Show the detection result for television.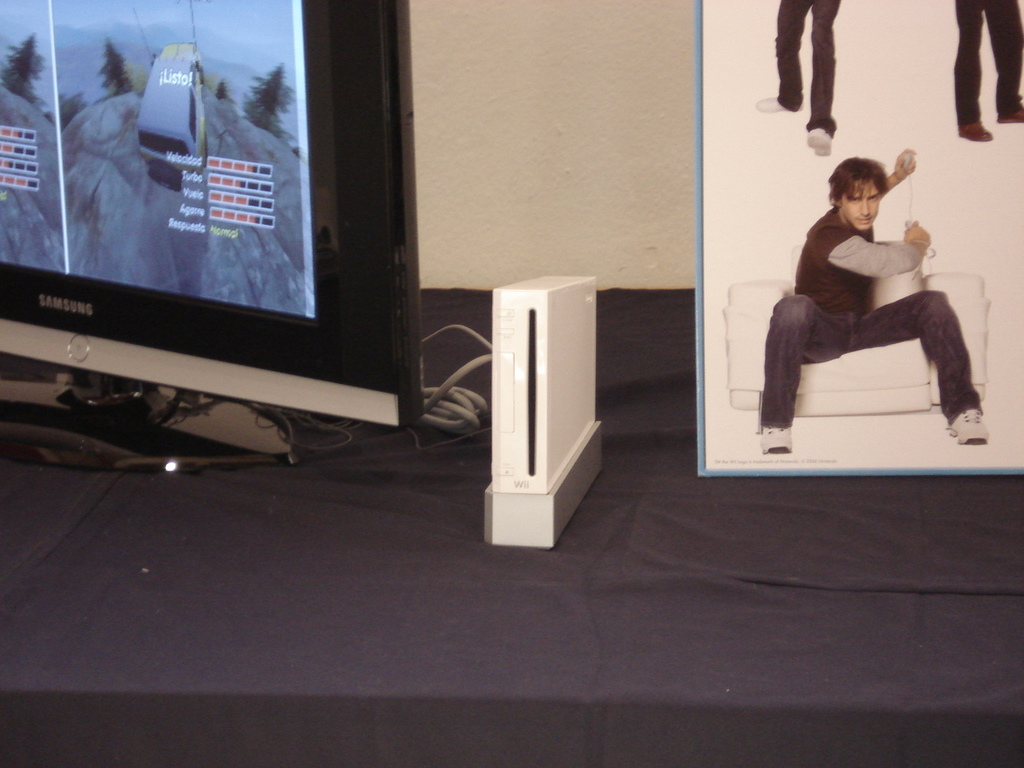
(0,0,423,470).
